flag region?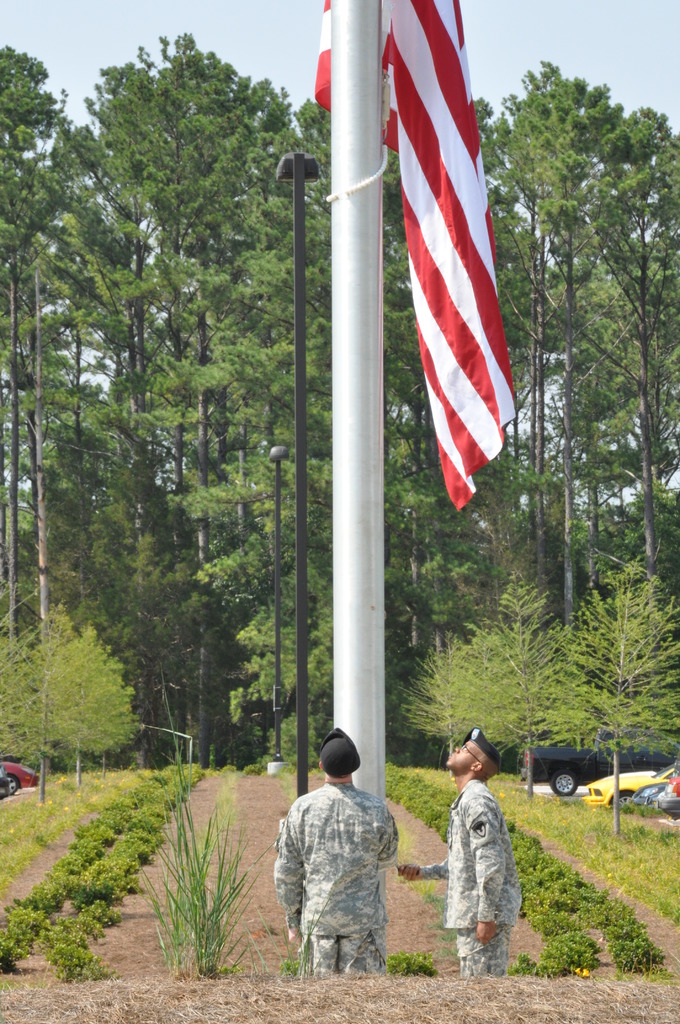
bbox(319, 0, 523, 509)
